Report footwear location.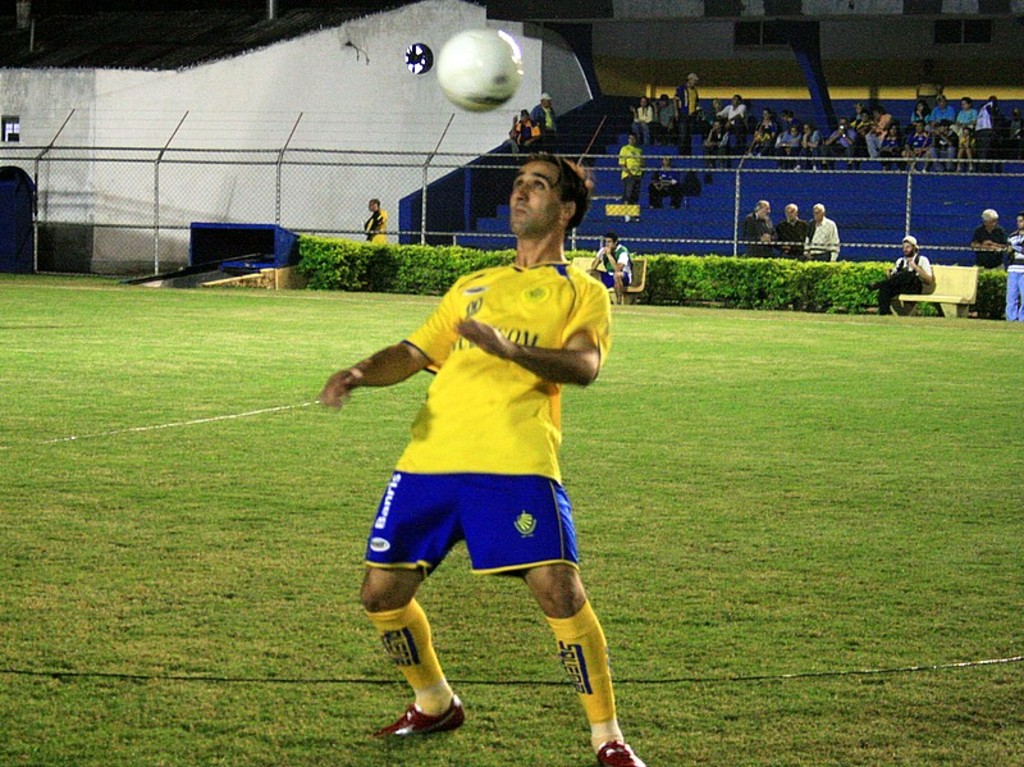
Report: [x1=365, y1=693, x2=466, y2=738].
